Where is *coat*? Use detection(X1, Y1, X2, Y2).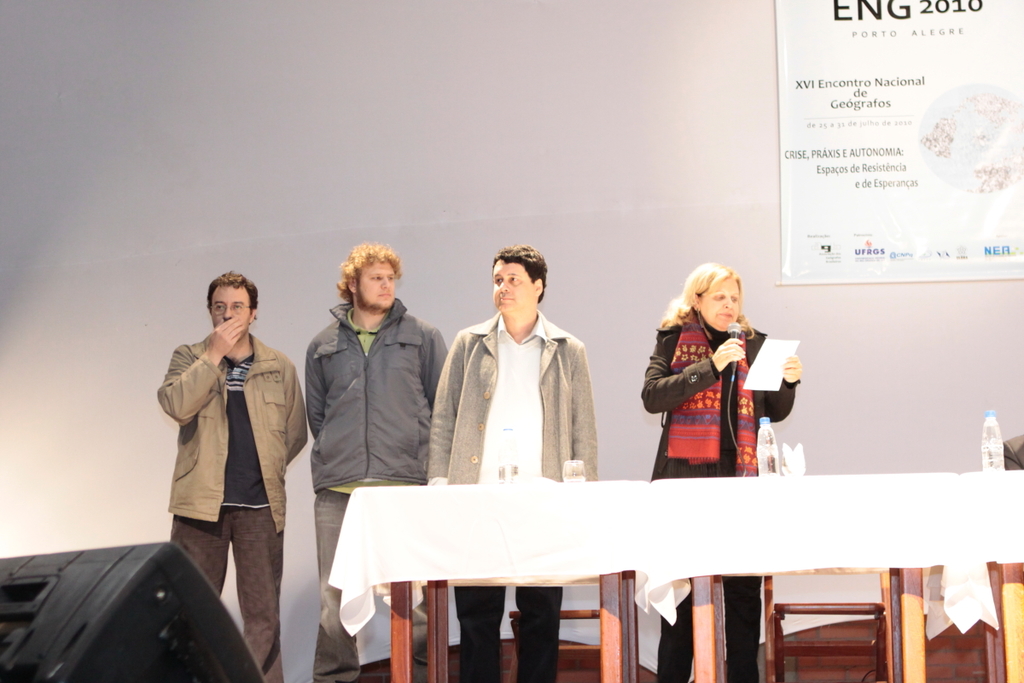
detection(437, 287, 595, 484).
